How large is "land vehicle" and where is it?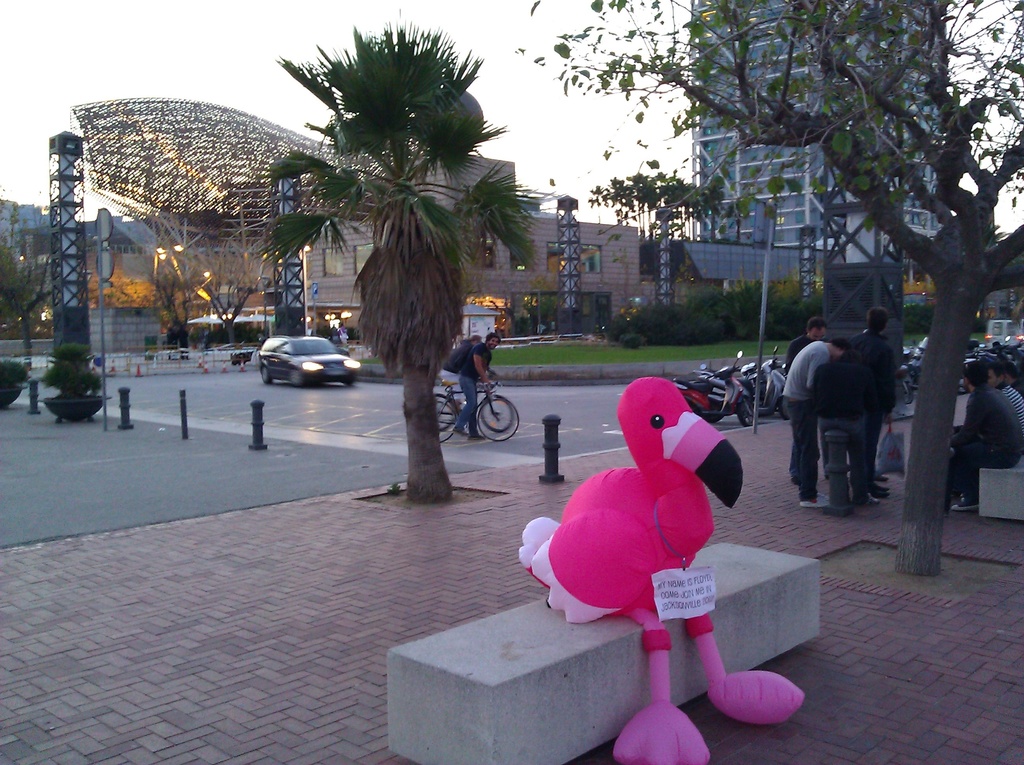
Bounding box: bbox=(987, 318, 1023, 348).
